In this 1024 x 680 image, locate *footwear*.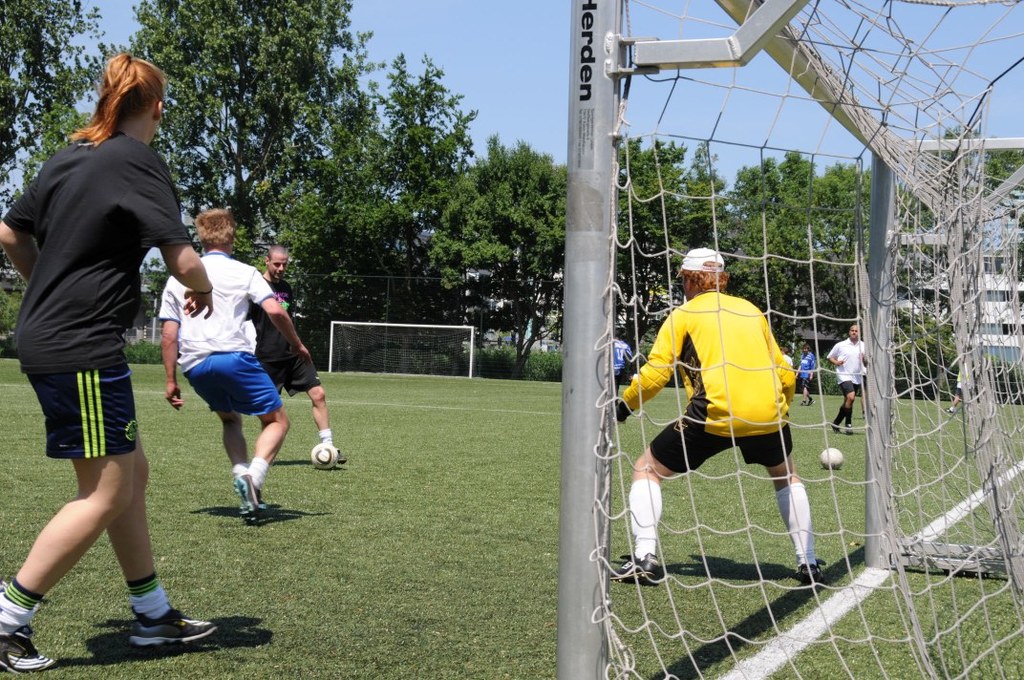
Bounding box: Rect(337, 447, 348, 464).
